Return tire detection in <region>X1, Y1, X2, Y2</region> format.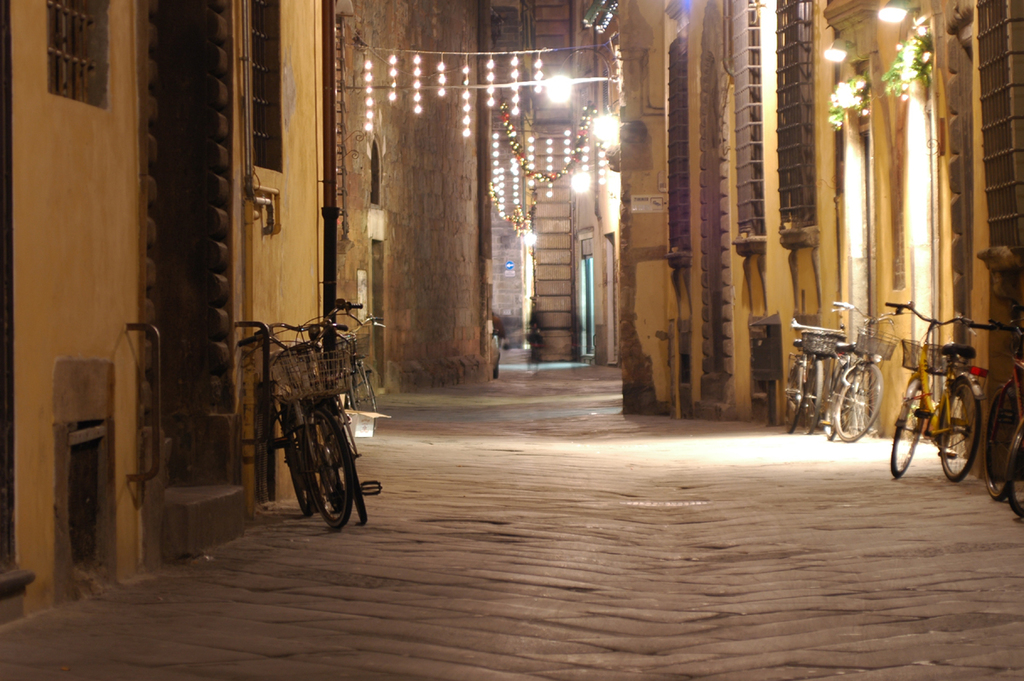
<region>780, 358, 811, 430</region>.
